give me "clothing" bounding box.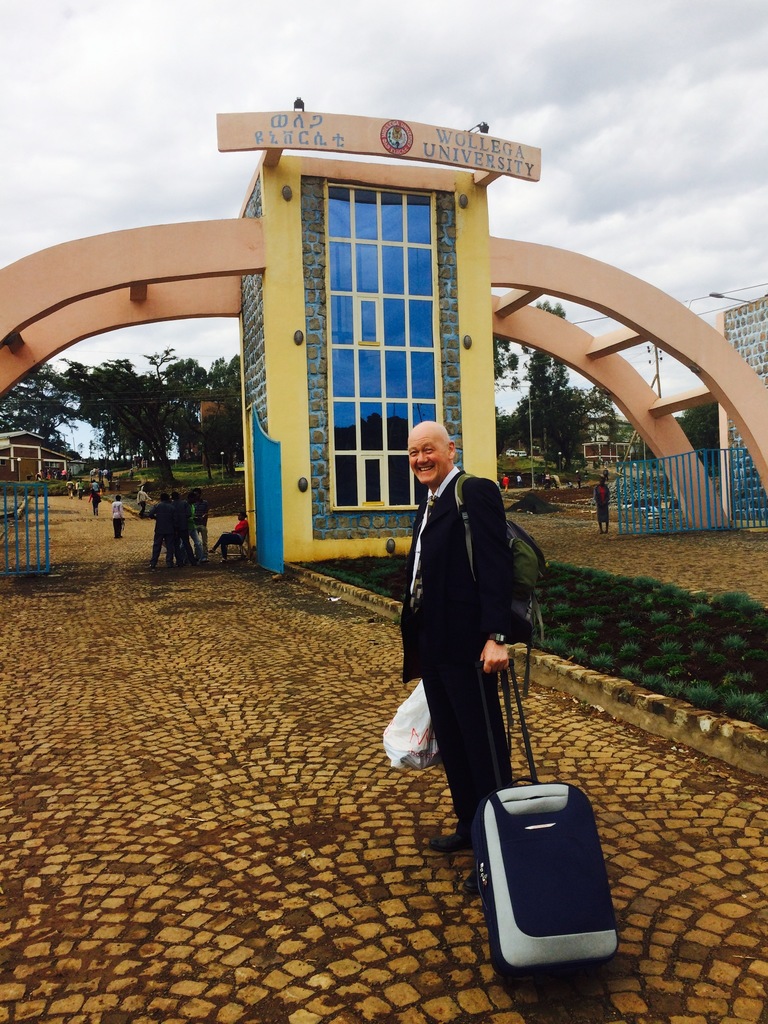
202,514,250,557.
